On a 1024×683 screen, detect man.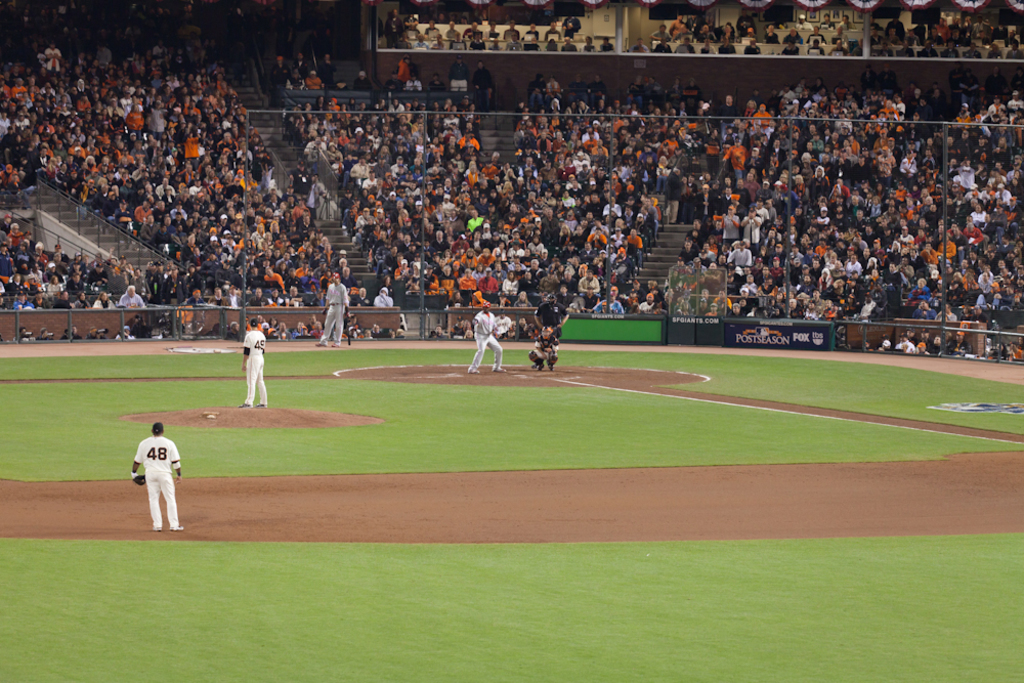
Rect(468, 305, 500, 372).
